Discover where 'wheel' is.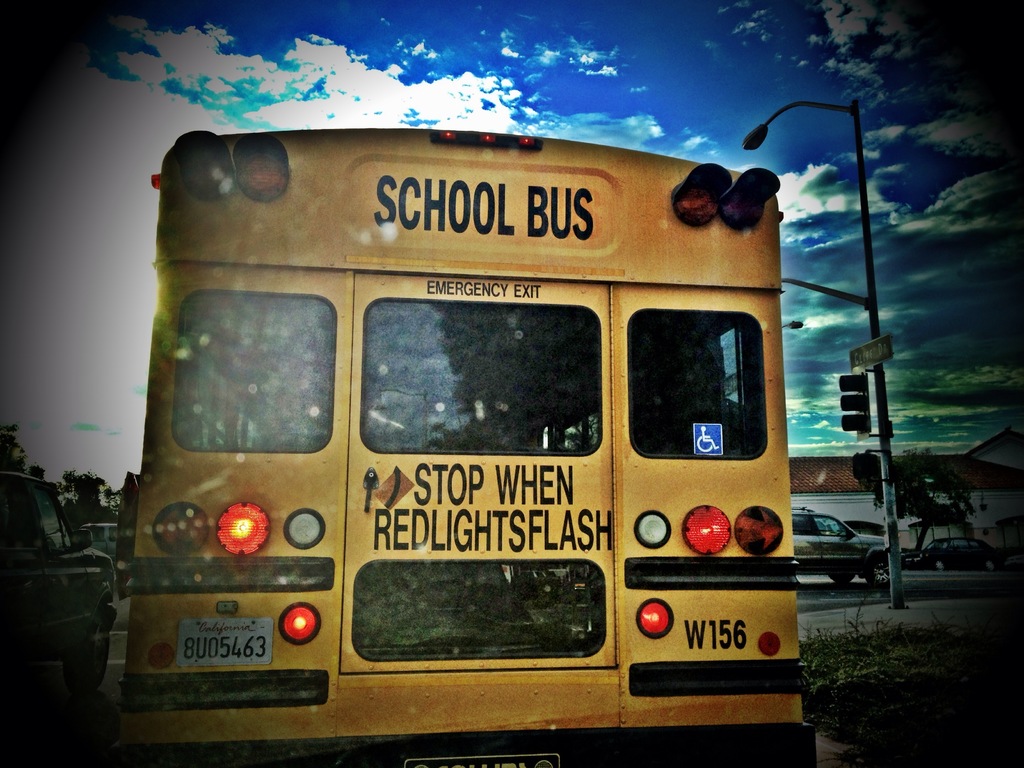
Discovered at rect(932, 559, 943, 572).
